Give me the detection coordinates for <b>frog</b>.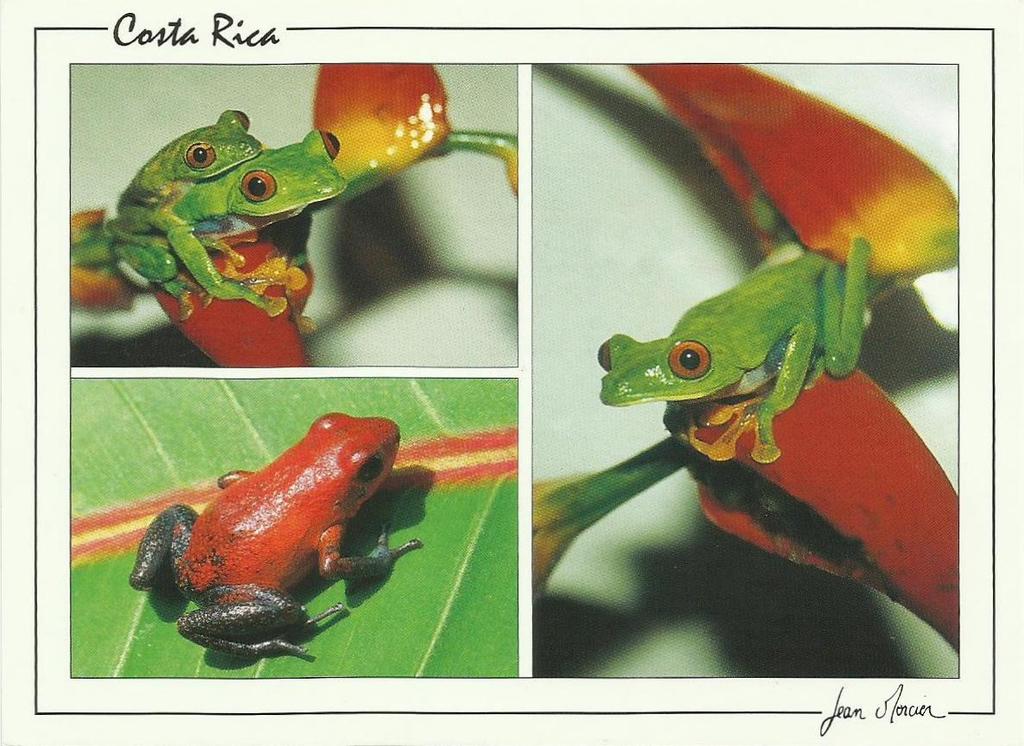
(x1=68, y1=127, x2=344, y2=316).
